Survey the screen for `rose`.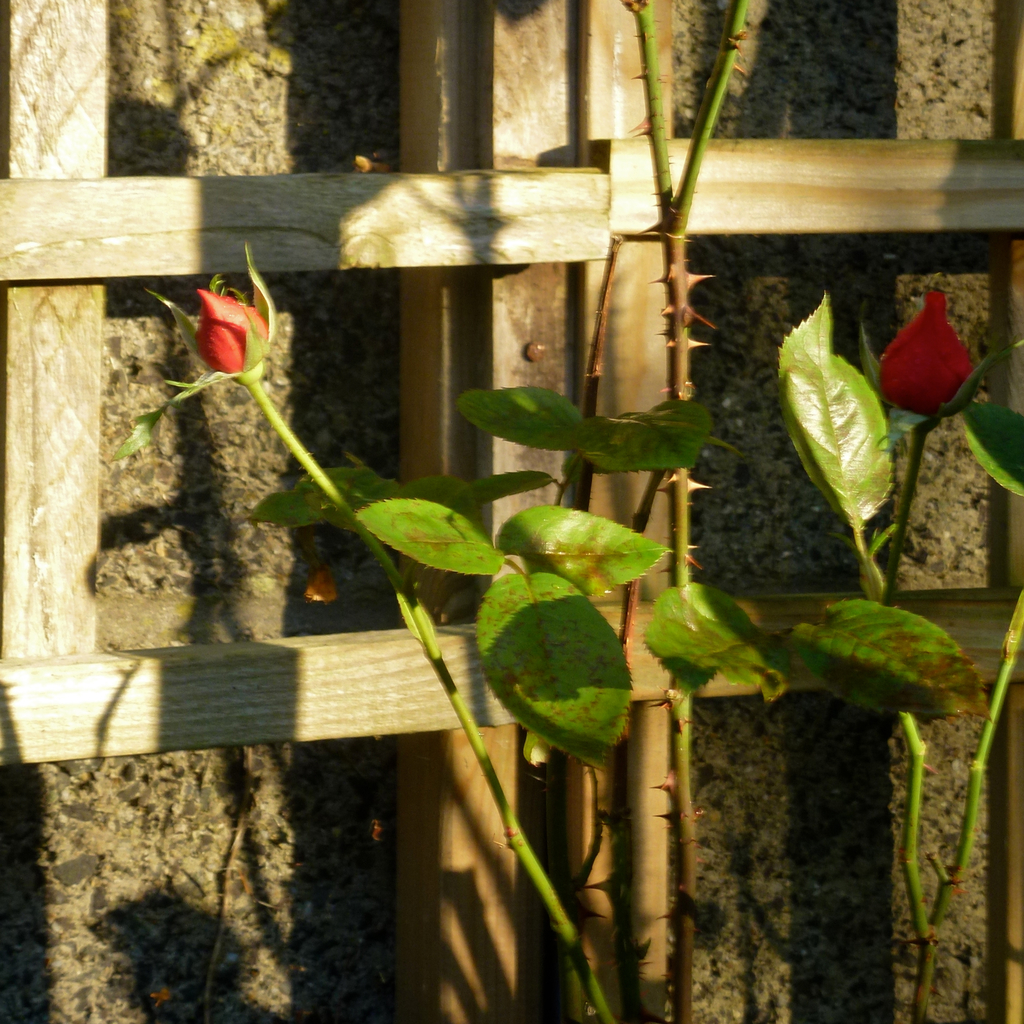
Survey found: 191:289:268:371.
